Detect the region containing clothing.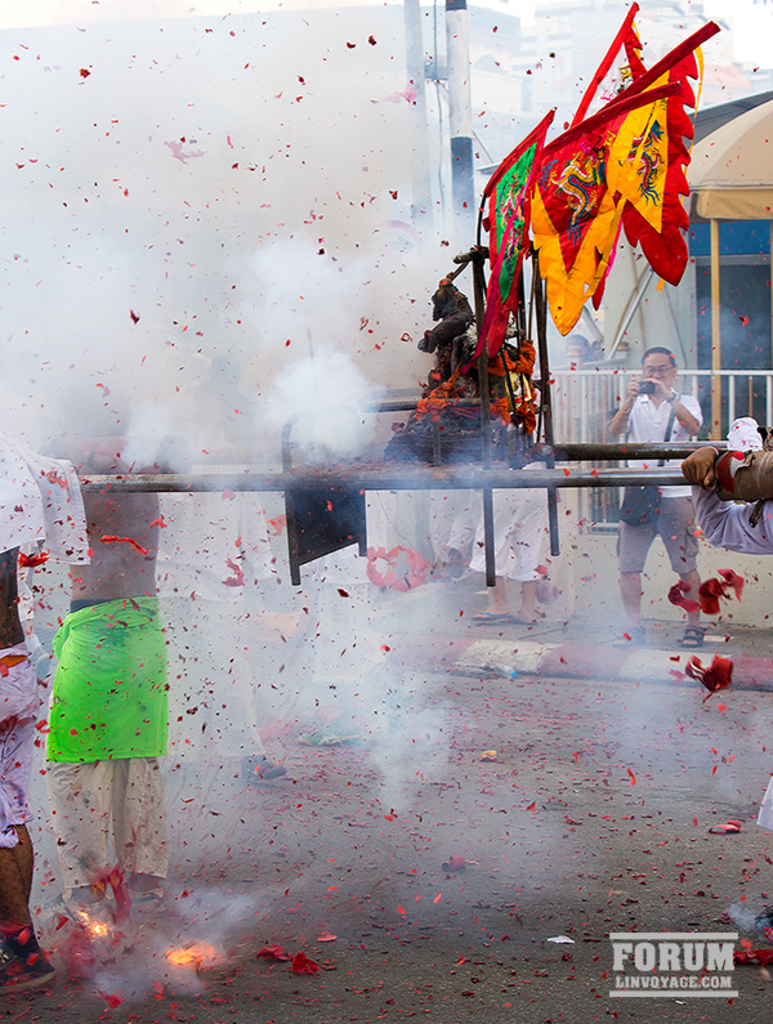
[612, 385, 705, 577].
